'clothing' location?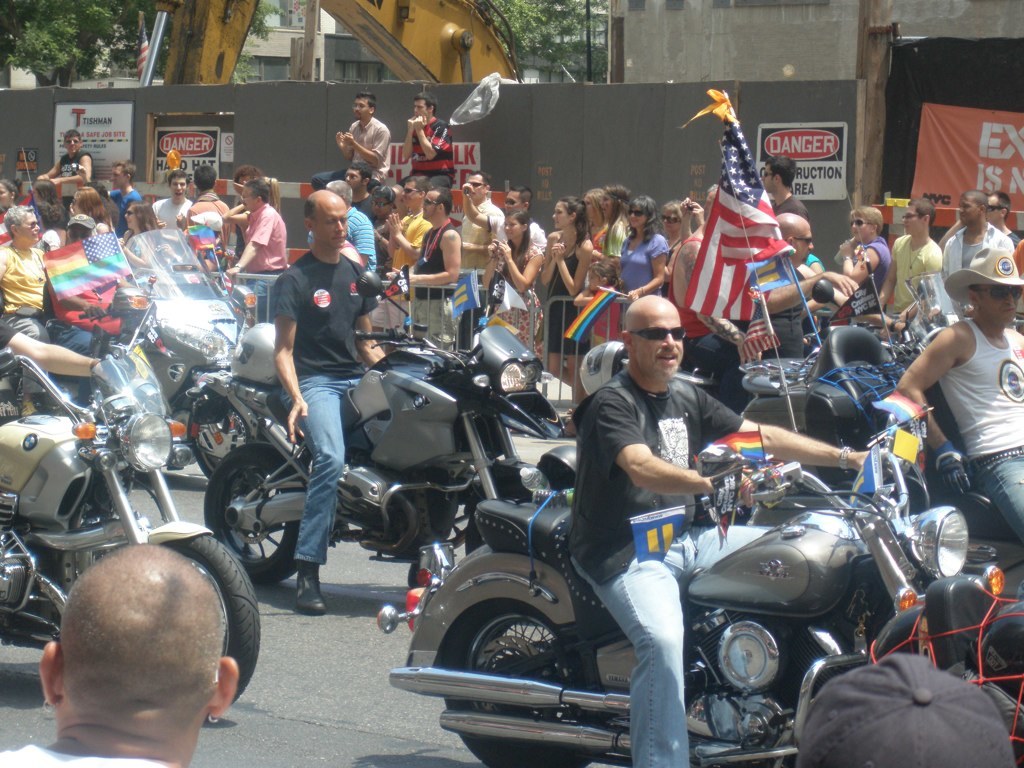
(0, 227, 60, 354)
